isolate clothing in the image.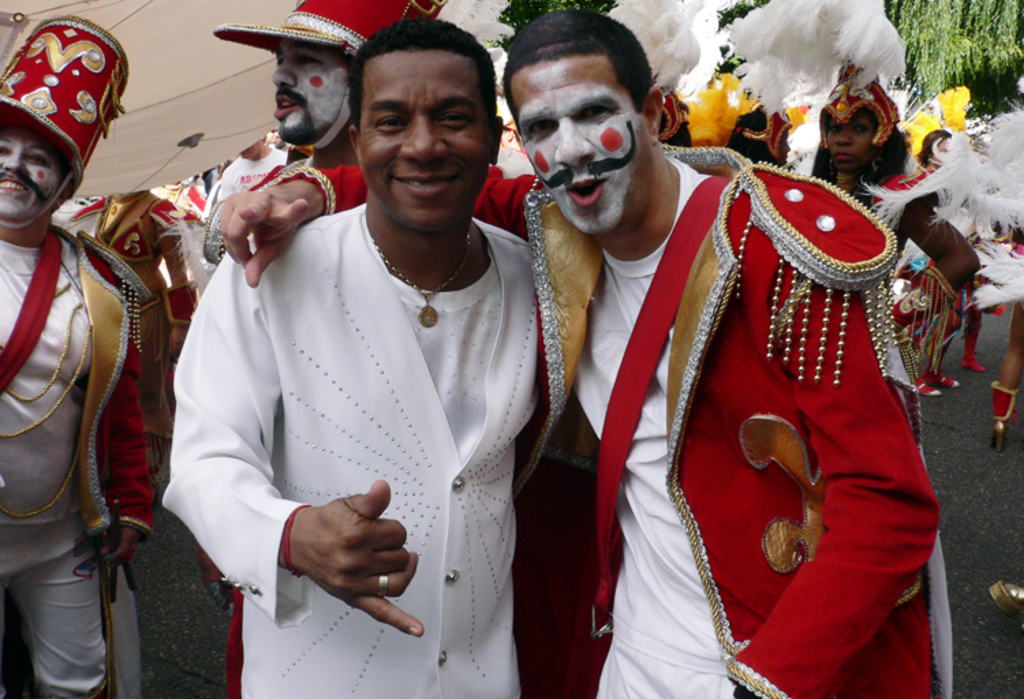
Isolated region: crop(164, 205, 545, 698).
